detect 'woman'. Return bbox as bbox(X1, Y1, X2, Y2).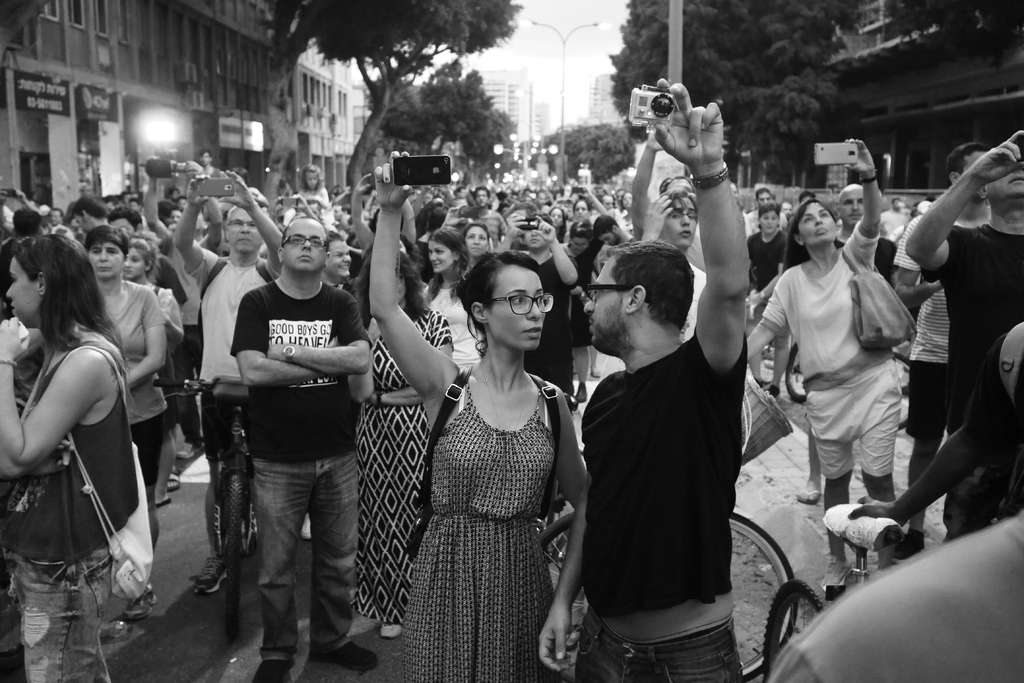
bbox(423, 220, 493, 368).
